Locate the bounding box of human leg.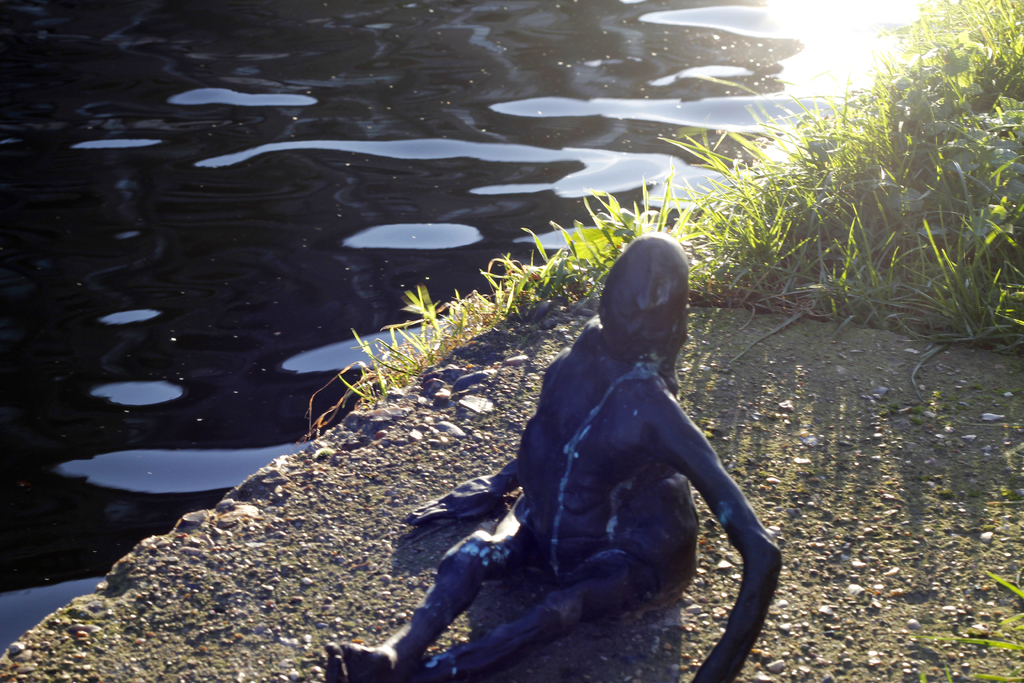
Bounding box: [x1=325, y1=552, x2=642, y2=682].
